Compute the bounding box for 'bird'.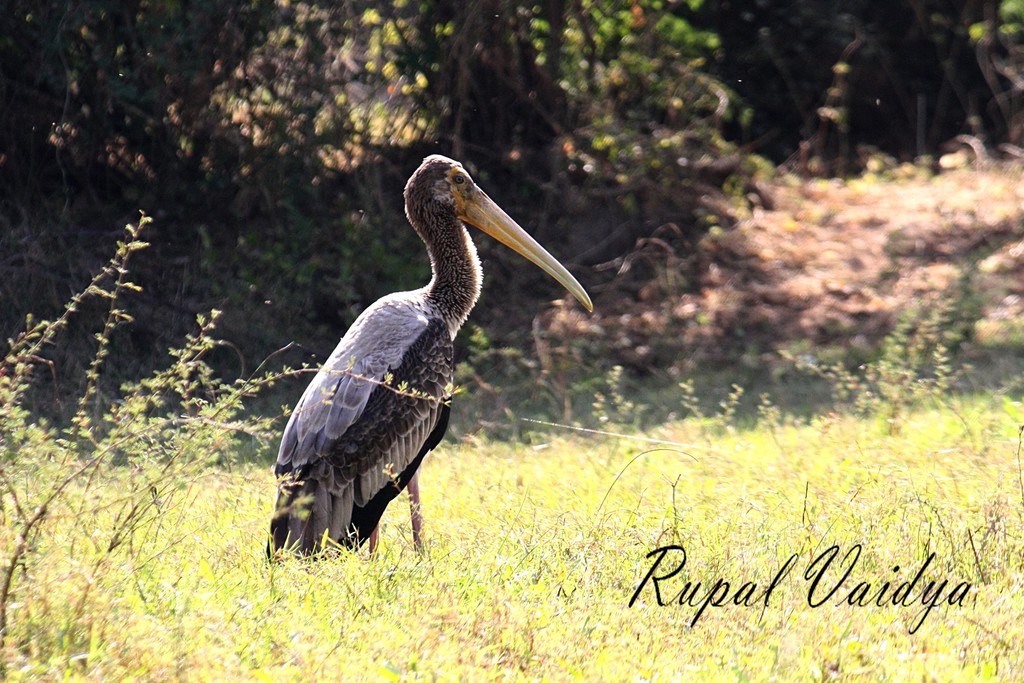
{"x1": 259, "y1": 170, "x2": 586, "y2": 582}.
